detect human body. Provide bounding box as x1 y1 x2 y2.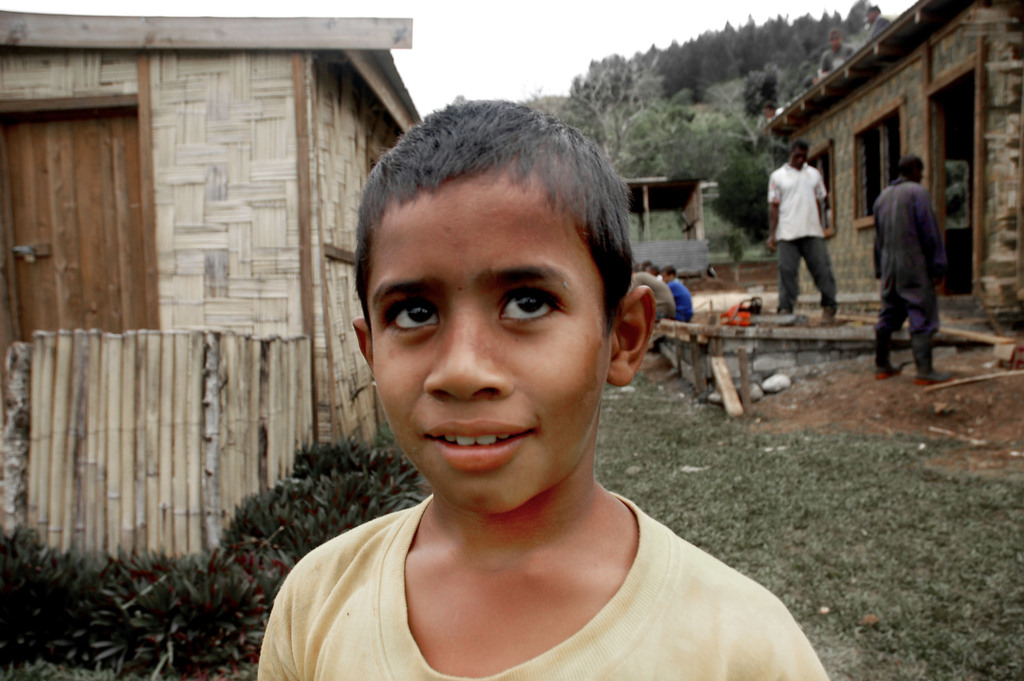
884 116 967 405.
